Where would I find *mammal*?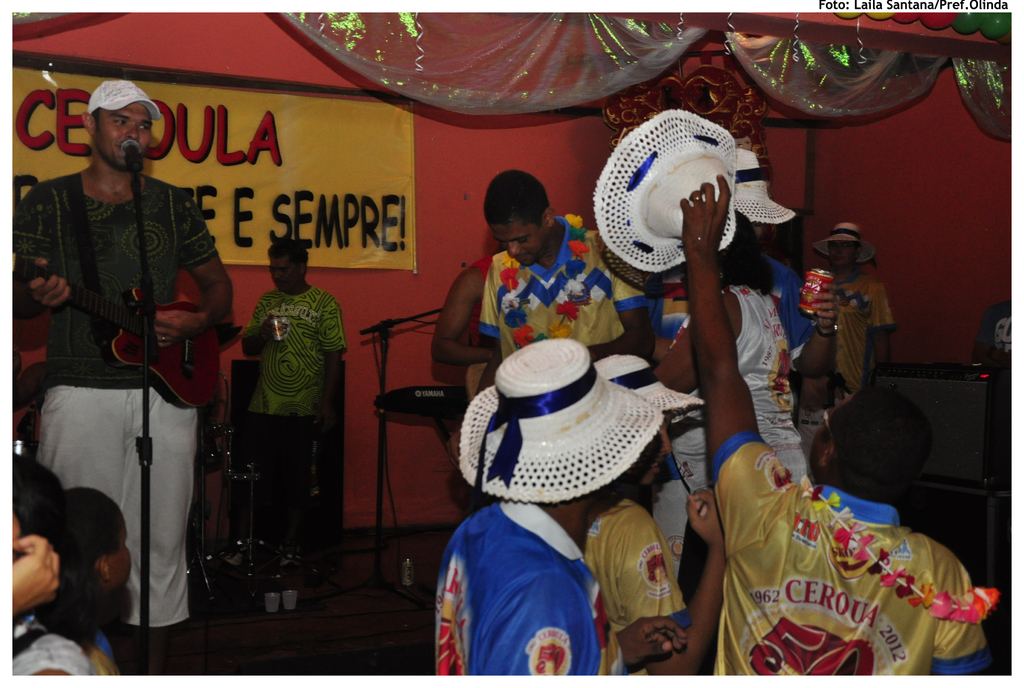
At BBox(244, 239, 349, 536).
